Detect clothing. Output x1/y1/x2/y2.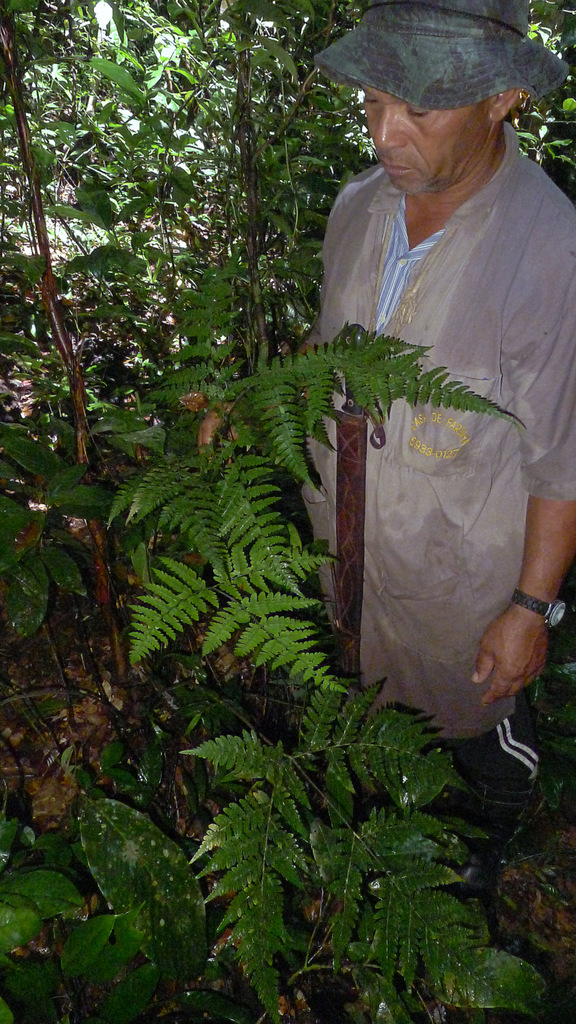
316/127/554/747.
